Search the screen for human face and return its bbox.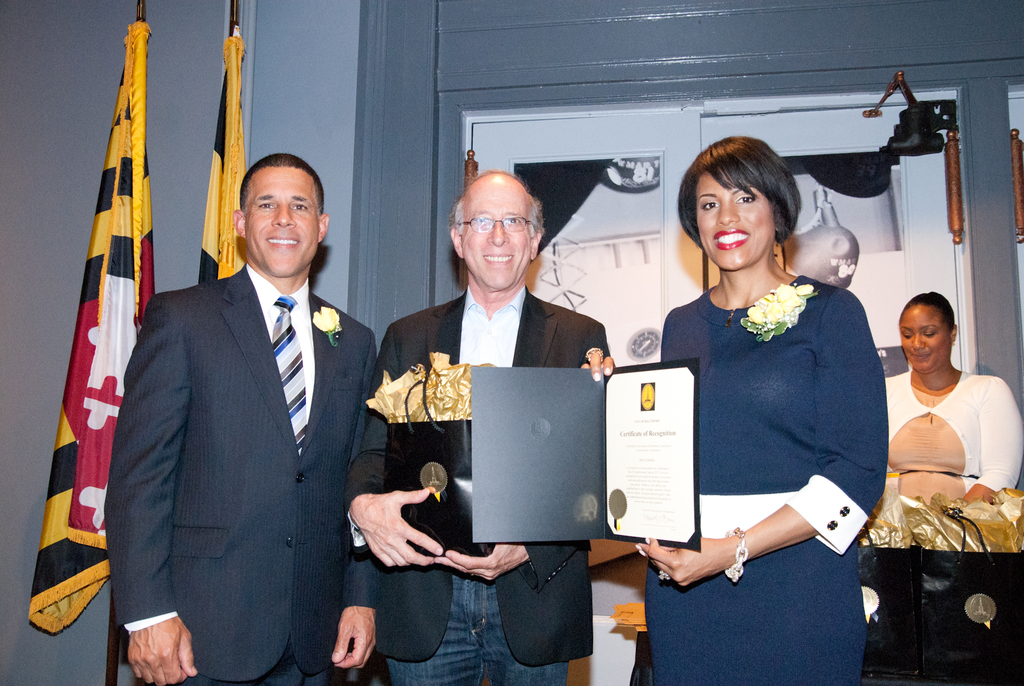
Found: bbox=[244, 166, 324, 276].
